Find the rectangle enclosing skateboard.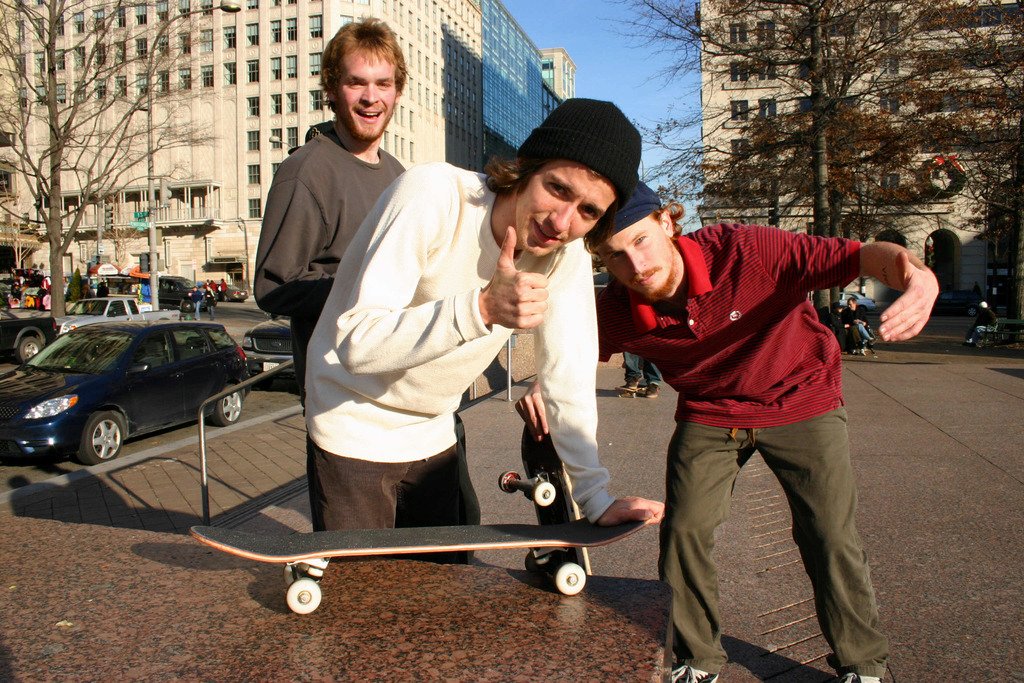
left=189, top=516, right=653, bottom=617.
